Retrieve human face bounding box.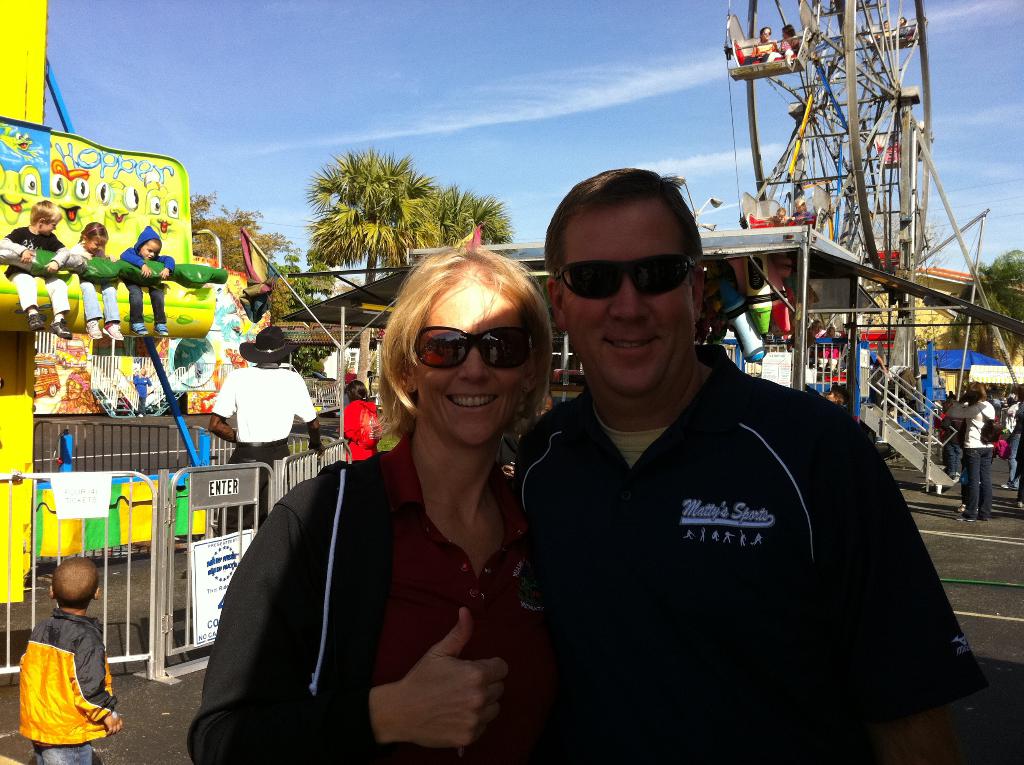
Bounding box: BBox(86, 239, 103, 255).
